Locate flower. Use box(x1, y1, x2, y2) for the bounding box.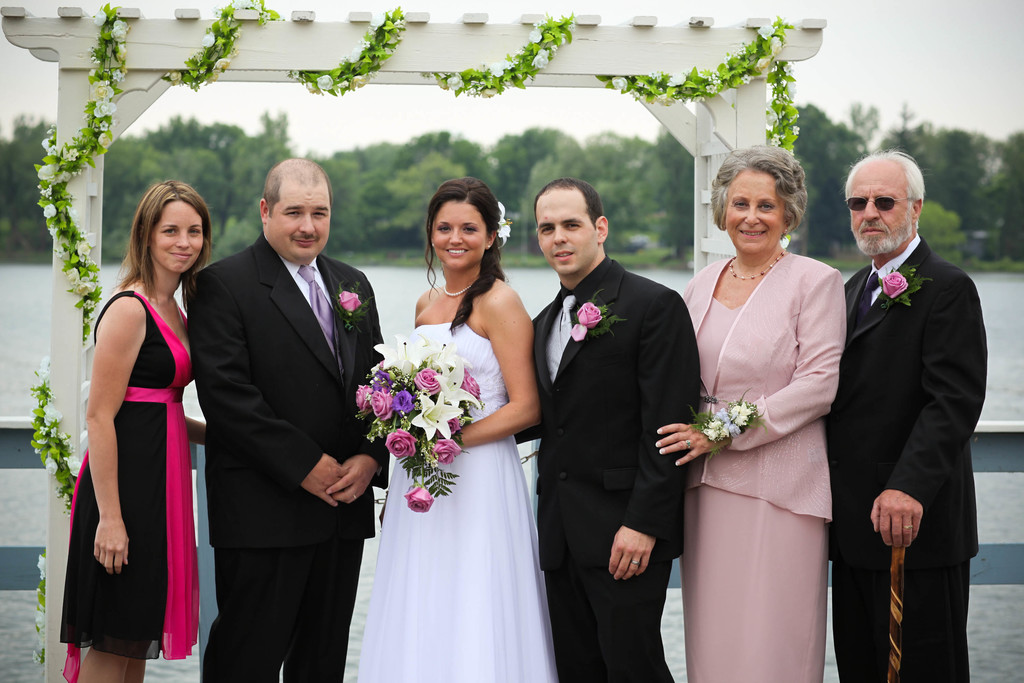
box(115, 44, 127, 60).
